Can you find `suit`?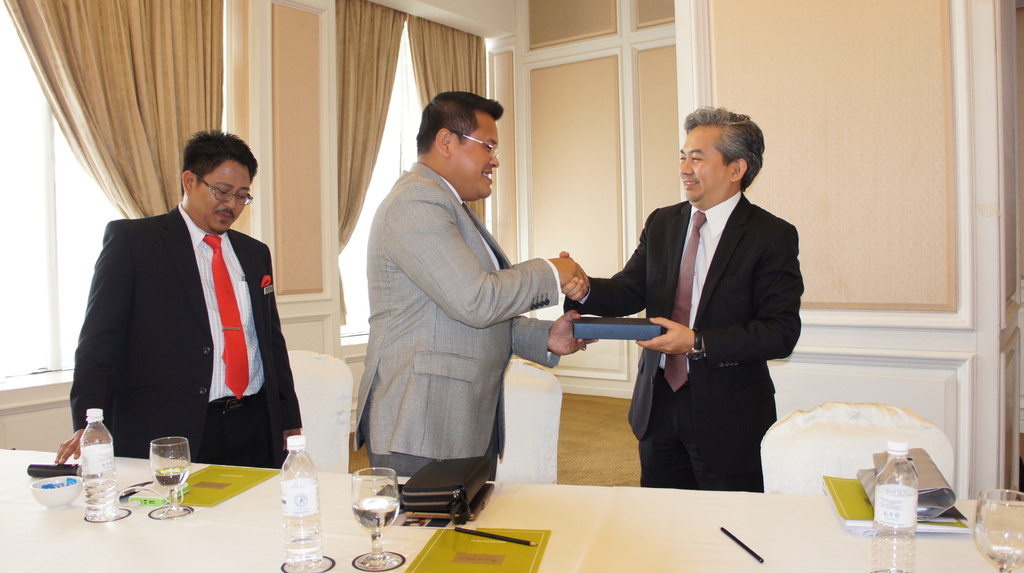
Yes, bounding box: (left=560, top=187, right=801, bottom=492).
